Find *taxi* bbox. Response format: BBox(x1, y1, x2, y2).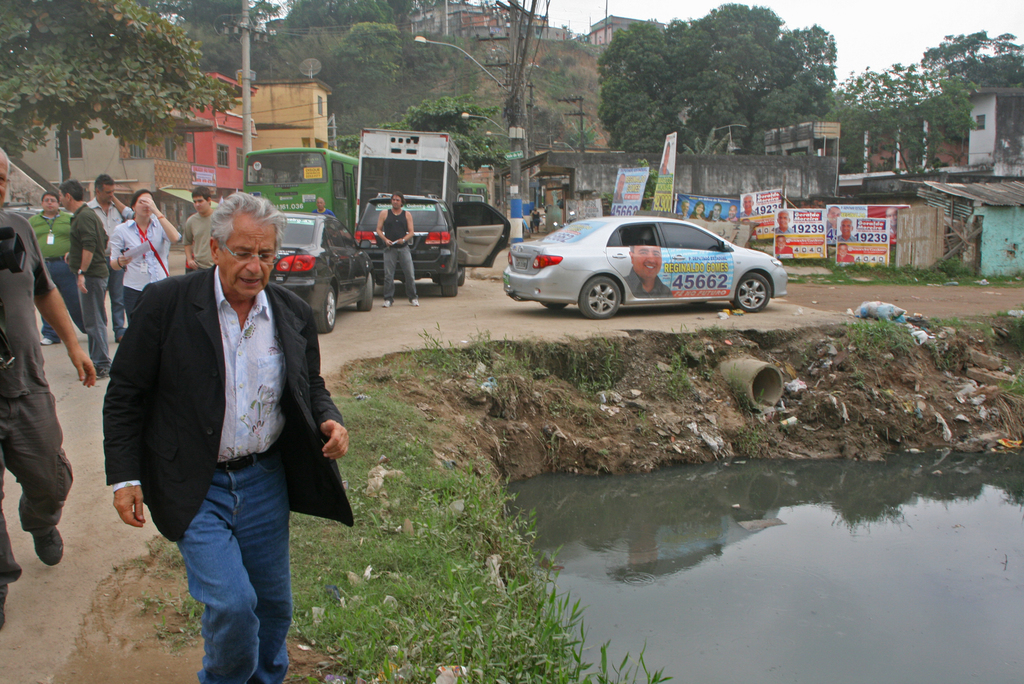
BBox(513, 184, 783, 310).
